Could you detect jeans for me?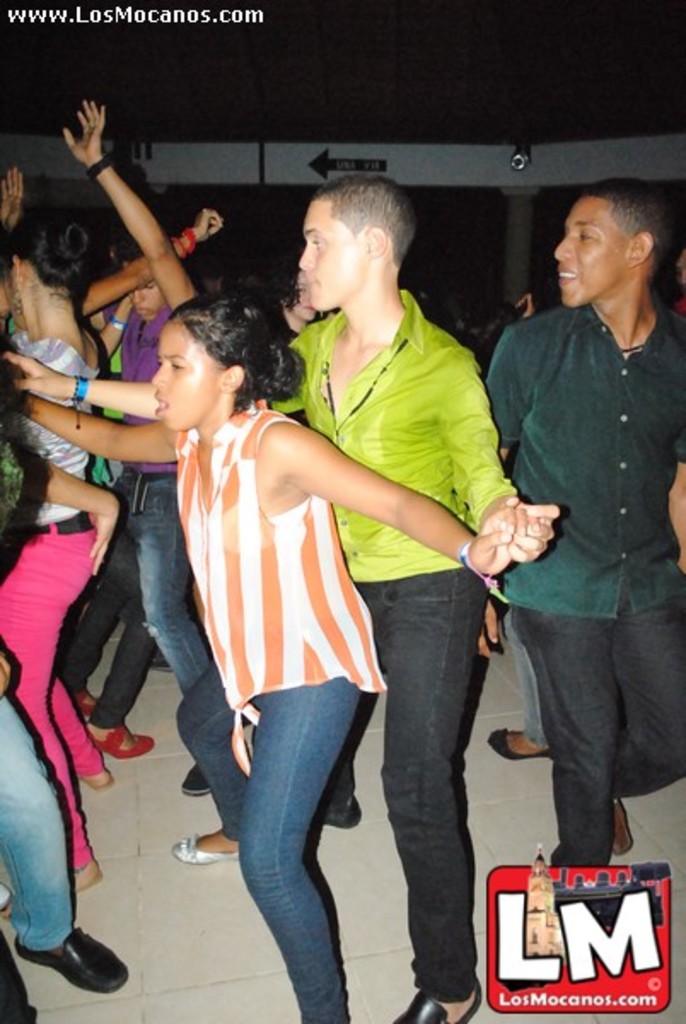
Detection result: (181,645,370,1023).
